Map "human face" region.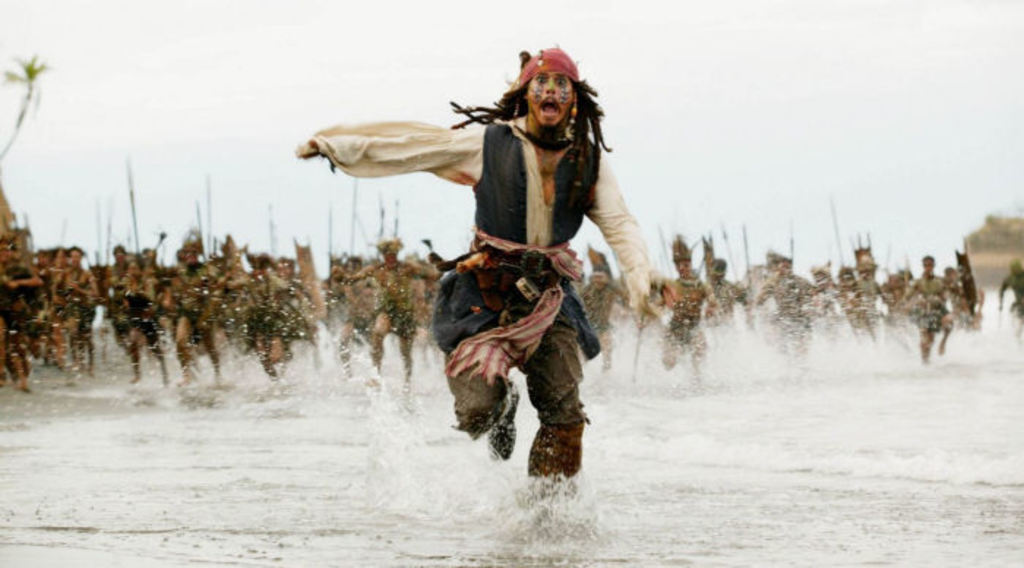
Mapped to <box>527,69,575,126</box>.
